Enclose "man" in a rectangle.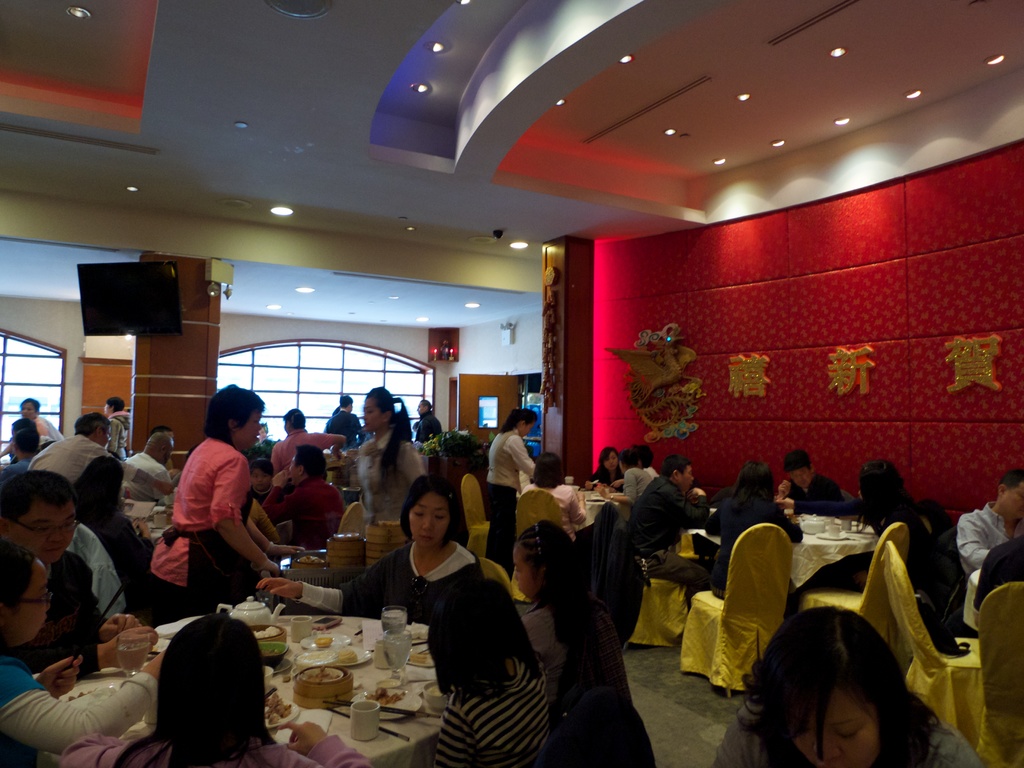
(956, 463, 1023, 586).
